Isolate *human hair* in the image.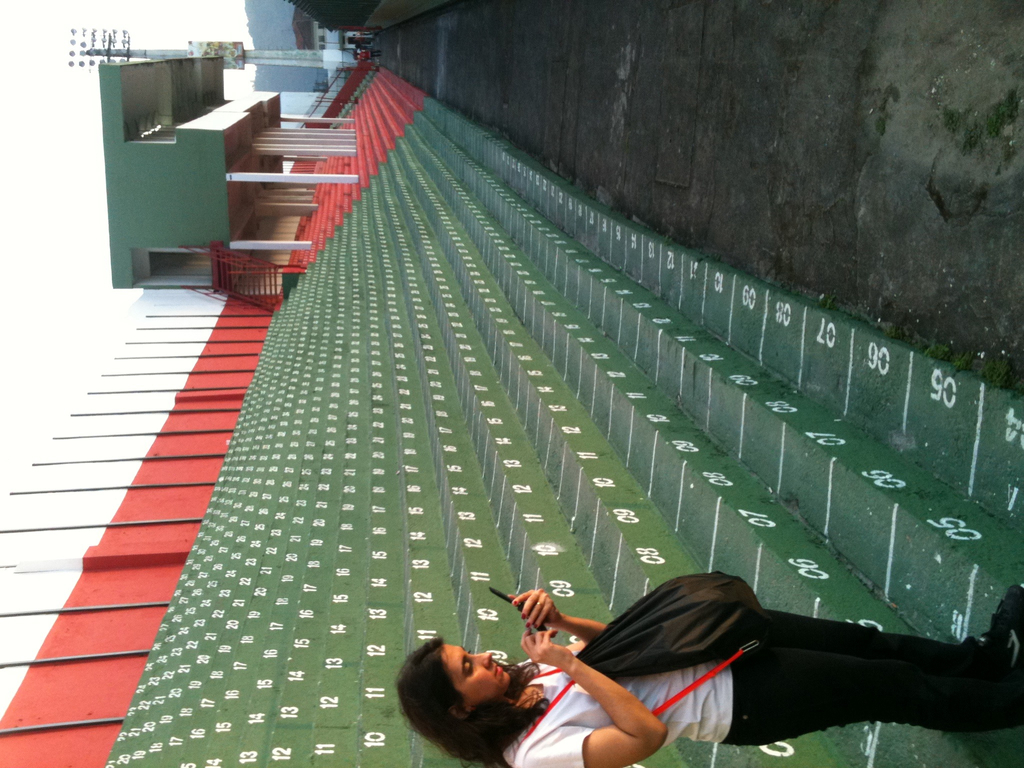
Isolated region: (x1=395, y1=641, x2=534, y2=753).
